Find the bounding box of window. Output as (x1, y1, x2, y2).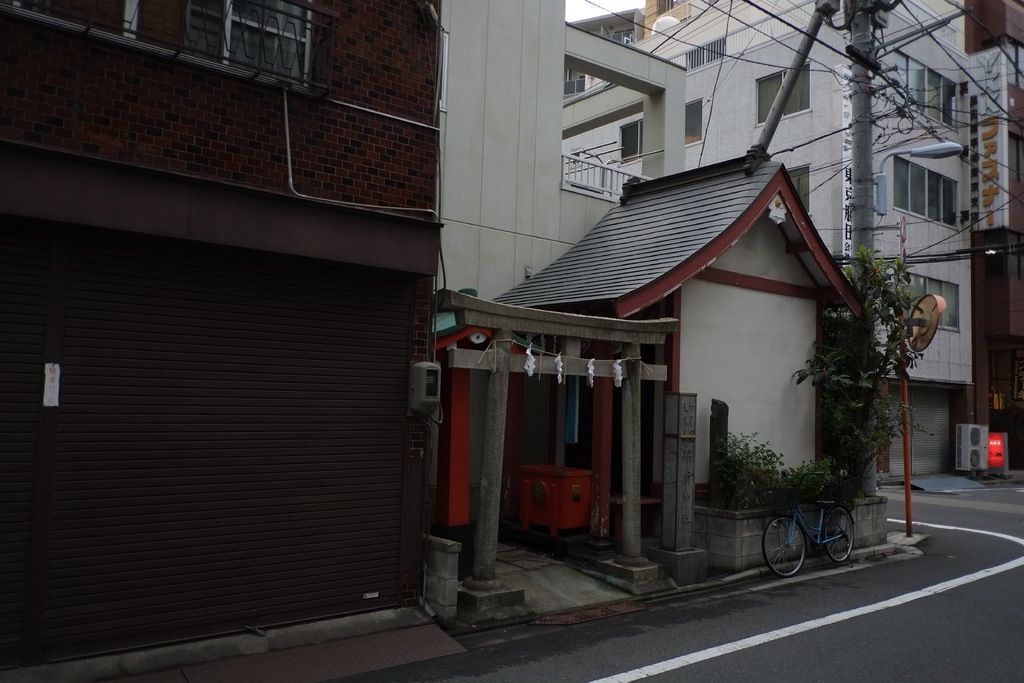
(188, 0, 314, 83).
